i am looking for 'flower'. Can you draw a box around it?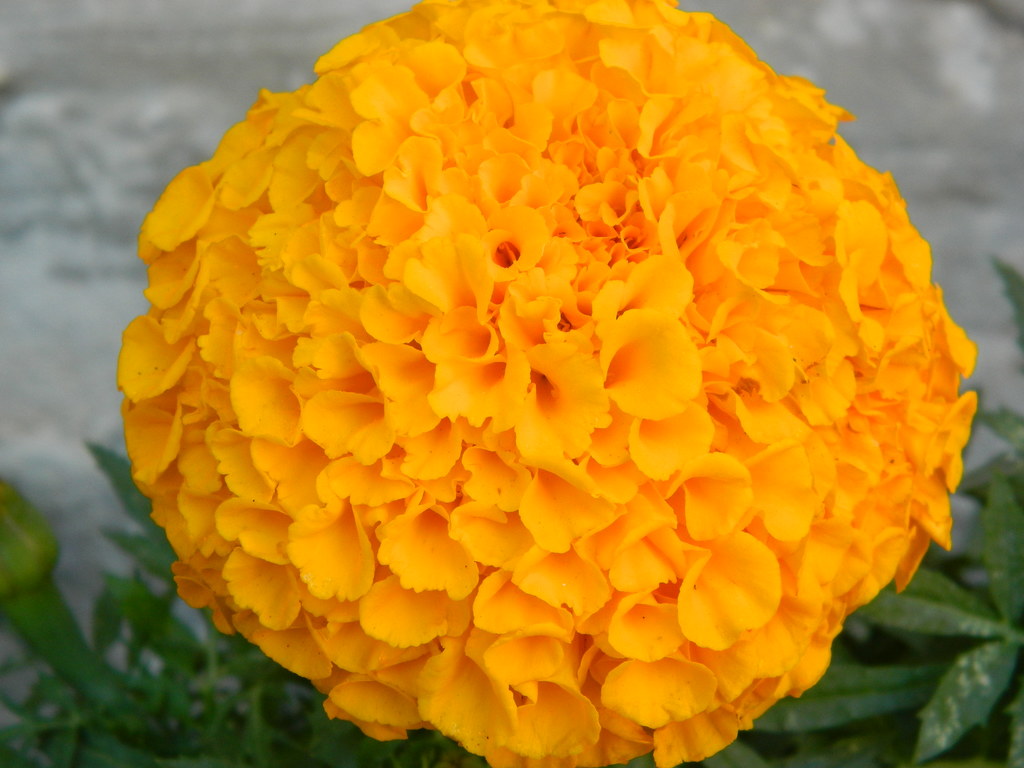
Sure, the bounding box is (115, 0, 980, 767).
